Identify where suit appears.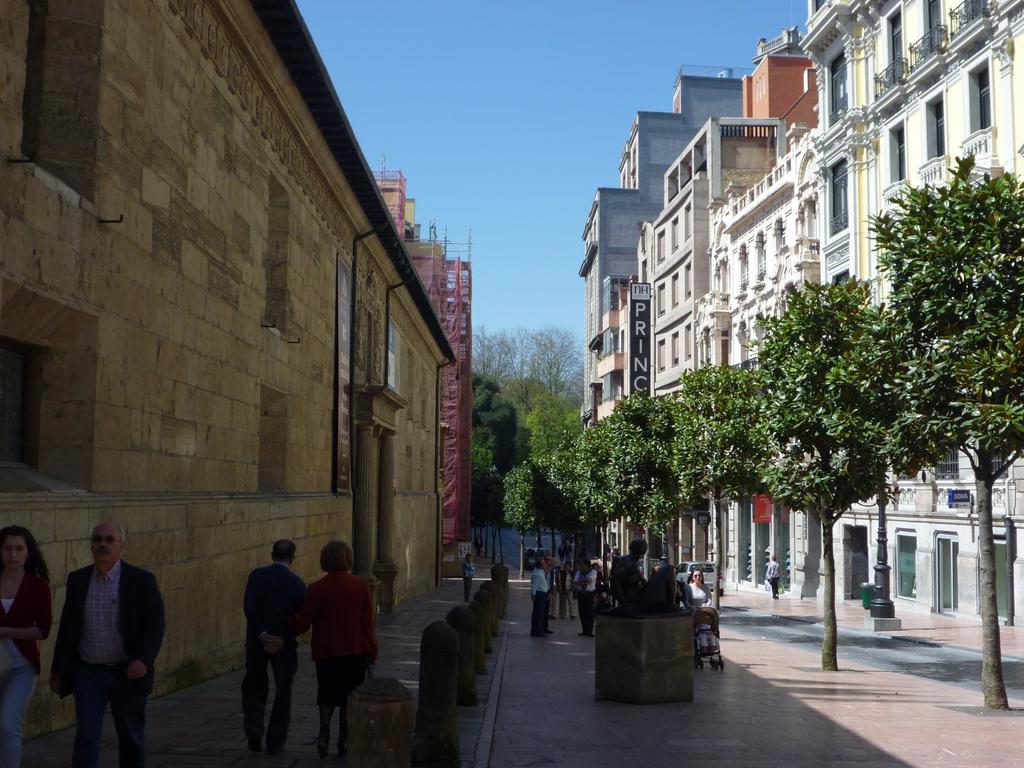
Appears at x1=46, y1=559, x2=167, y2=704.
